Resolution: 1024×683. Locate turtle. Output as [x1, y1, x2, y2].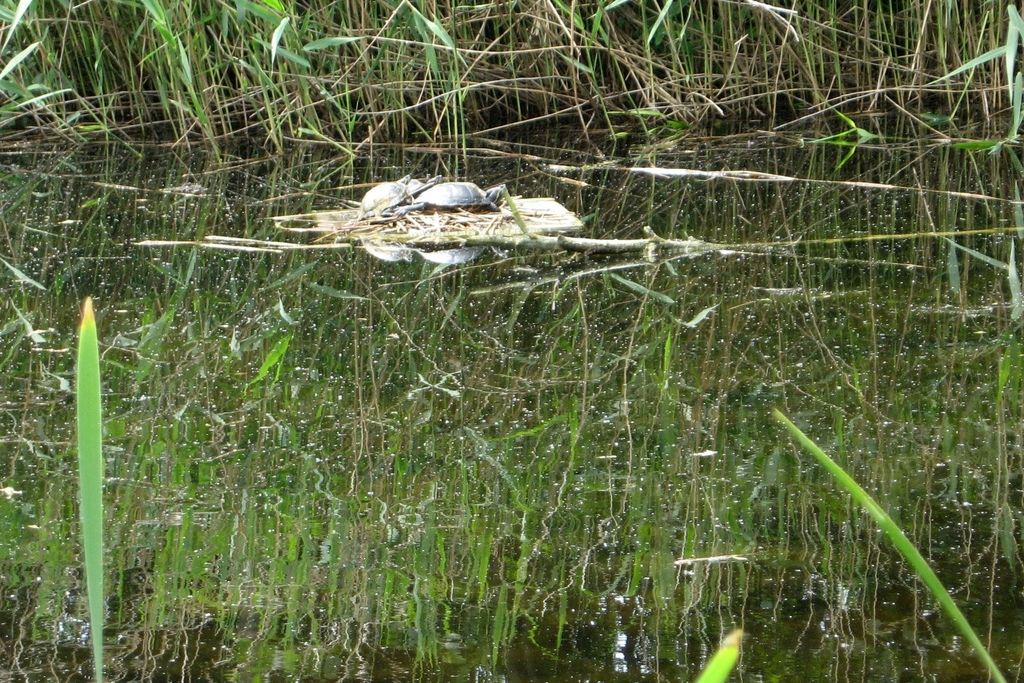
[410, 181, 508, 212].
